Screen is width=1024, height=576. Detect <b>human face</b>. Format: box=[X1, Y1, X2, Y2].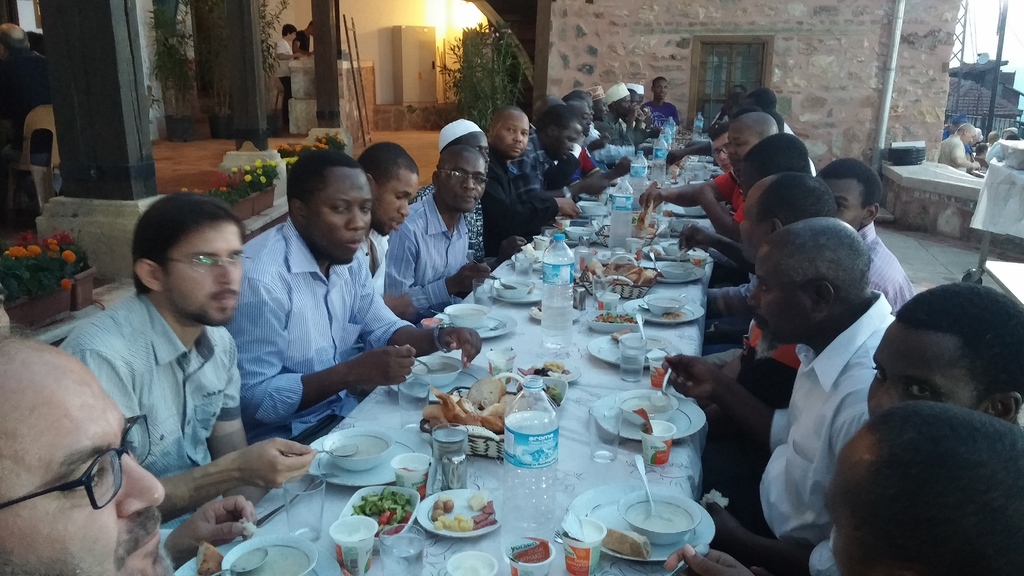
box=[463, 131, 490, 156].
